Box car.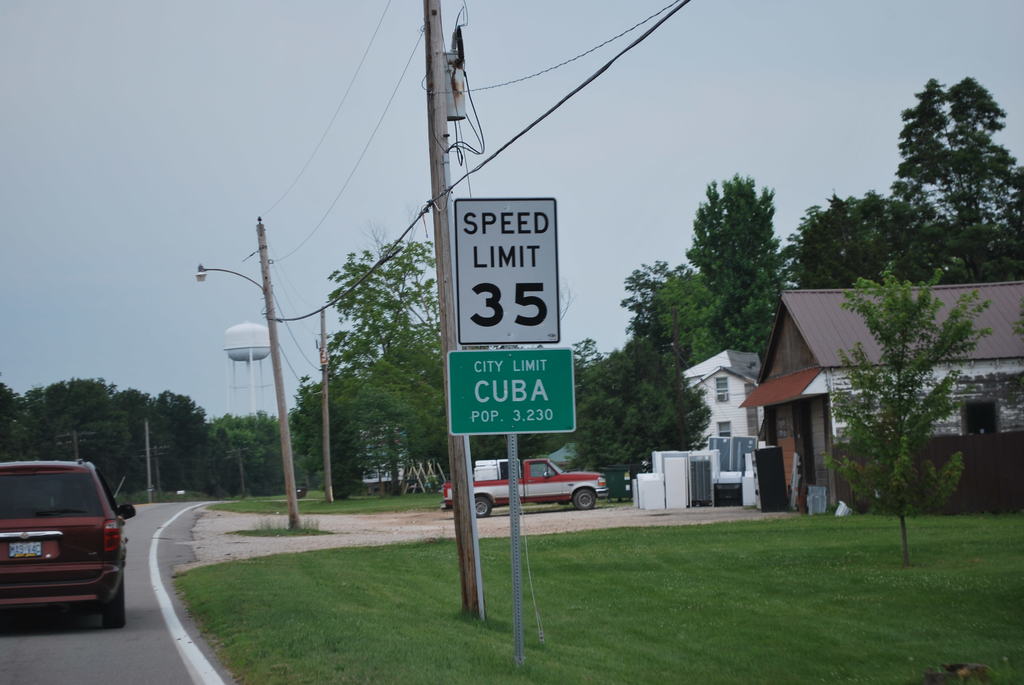
0:457:138:631.
